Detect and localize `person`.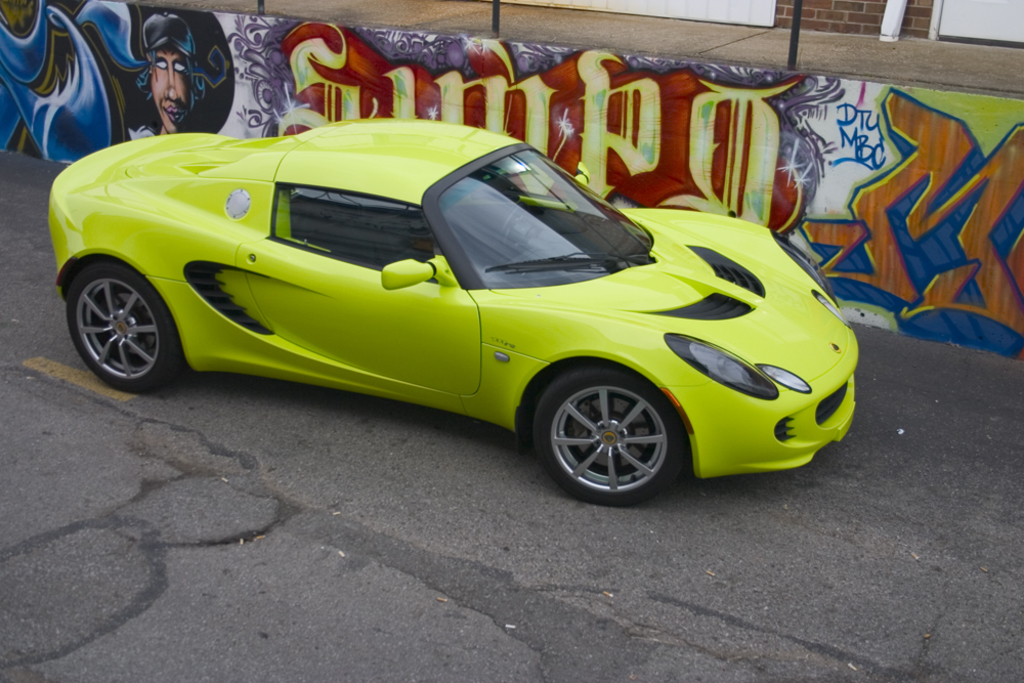
Localized at (110,13,230,133).
